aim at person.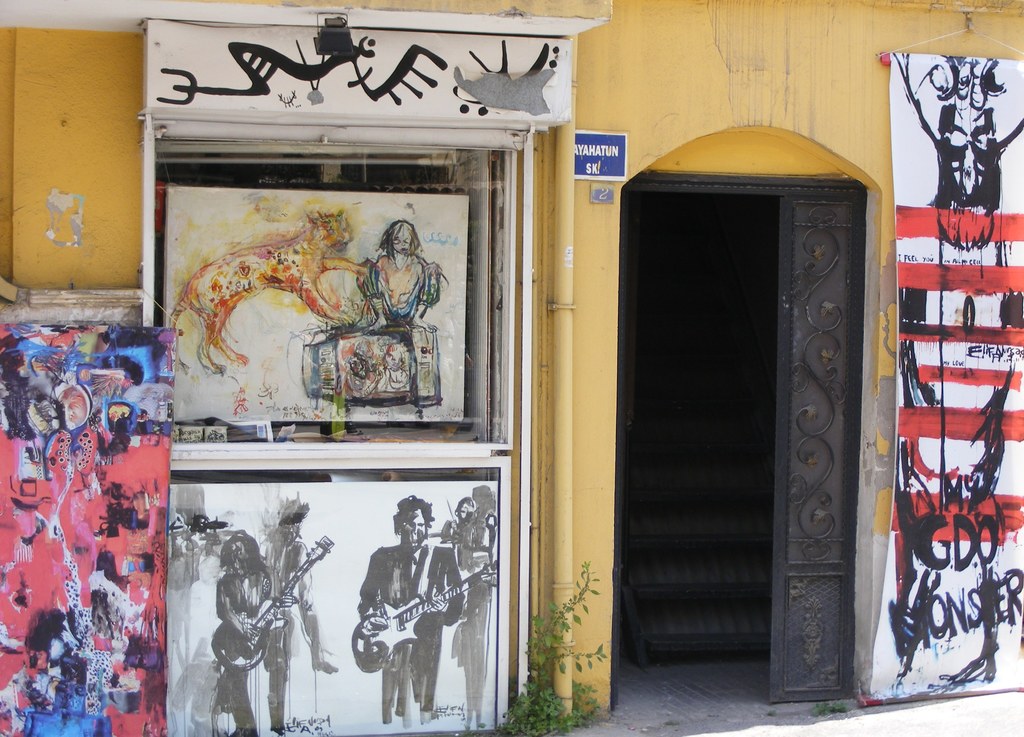
Aimed at (left=355, top=220, right=442, bottom=334).
